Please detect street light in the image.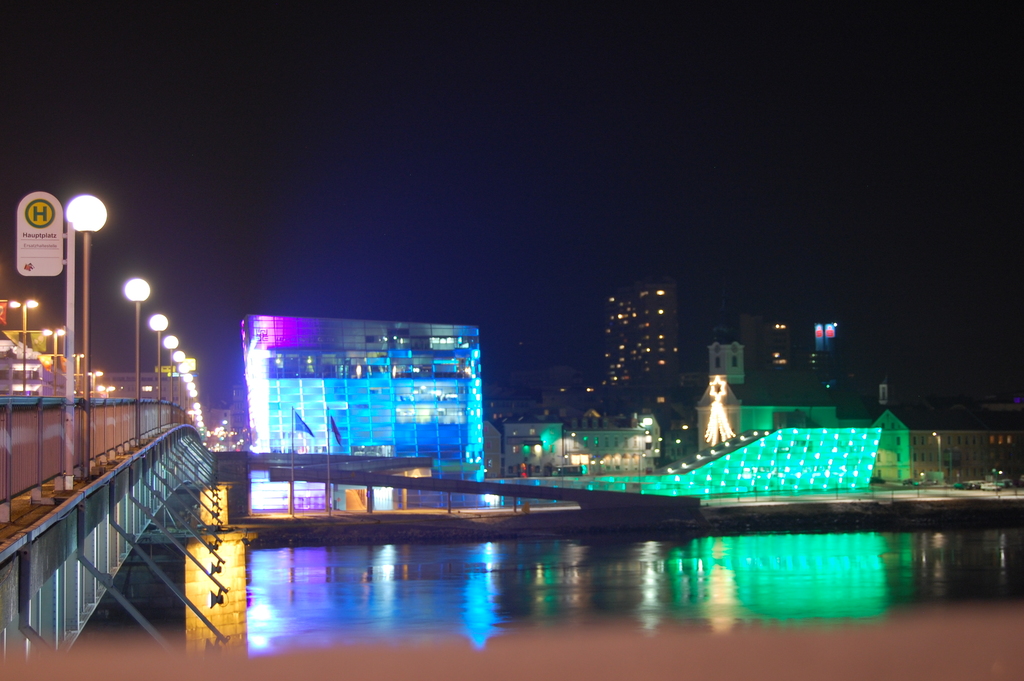
pyautogui.locateOnScreen(97, 382, 113, 398).
